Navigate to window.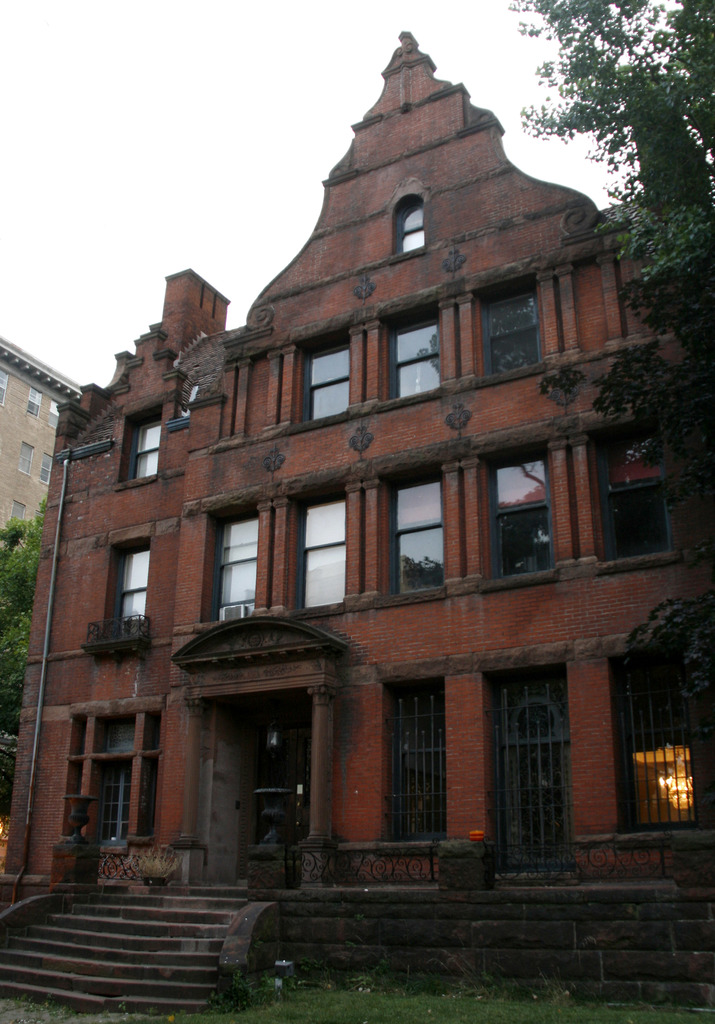
Navigation target: l=124, t=420, r=157, b=476.
